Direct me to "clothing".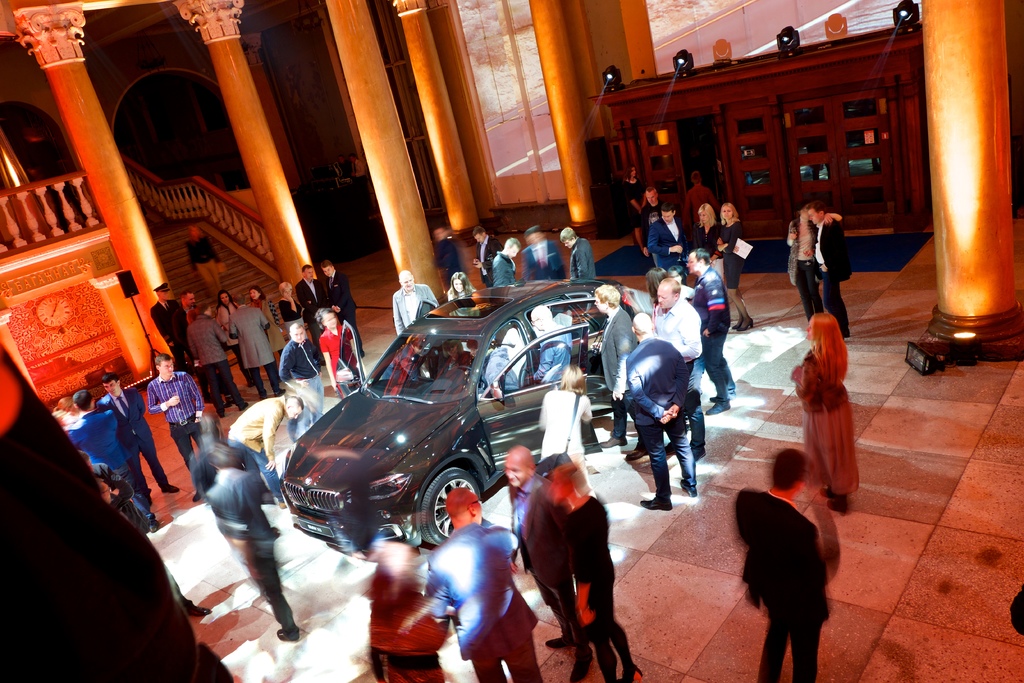
Direction: box(562, 238, 593, 281).
